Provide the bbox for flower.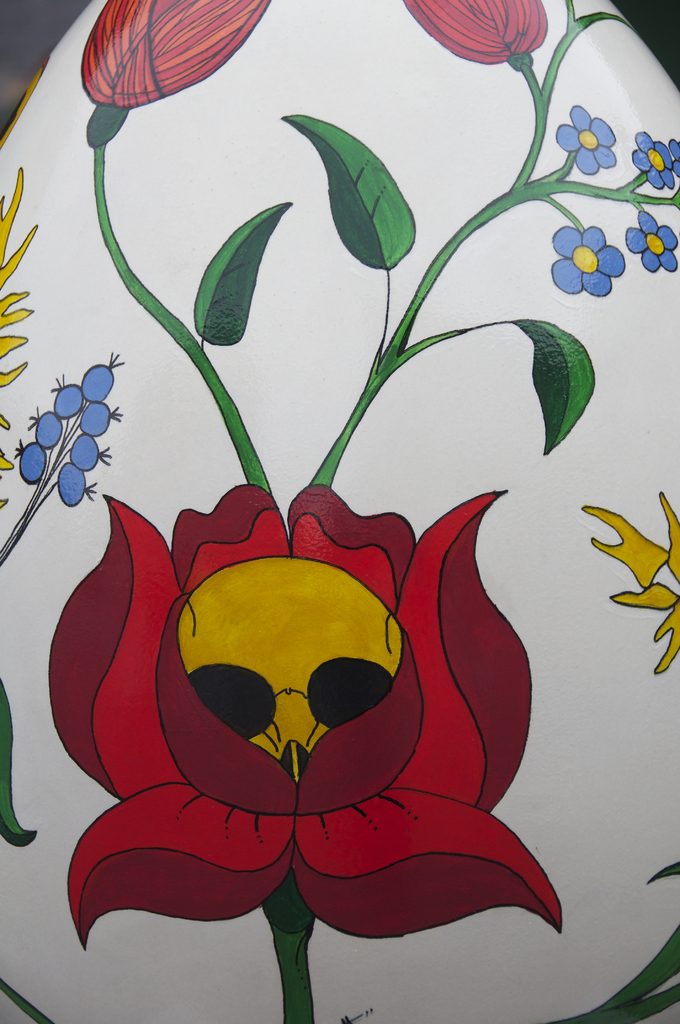
rect(79, 0, 277, 109).
